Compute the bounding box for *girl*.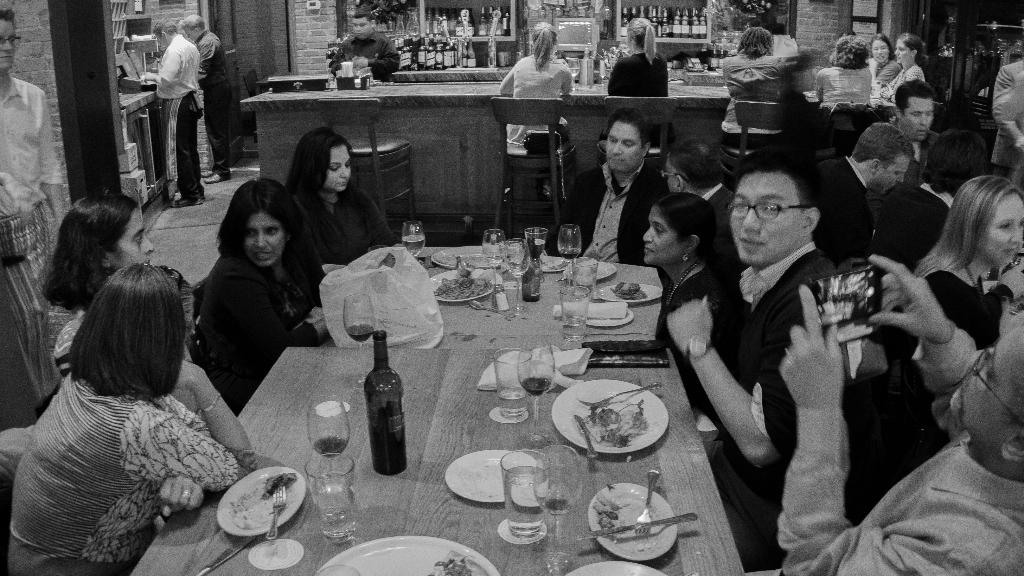
box(8, 264, 261, 575).
